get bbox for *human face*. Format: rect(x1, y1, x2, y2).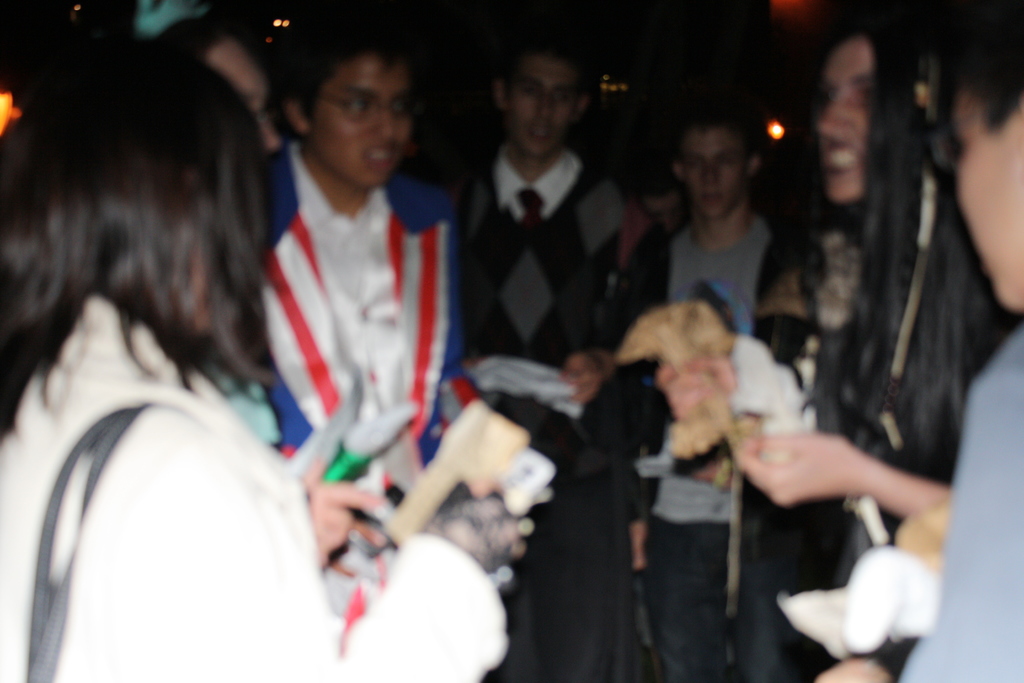
rect(314, 58, 410, 183).
